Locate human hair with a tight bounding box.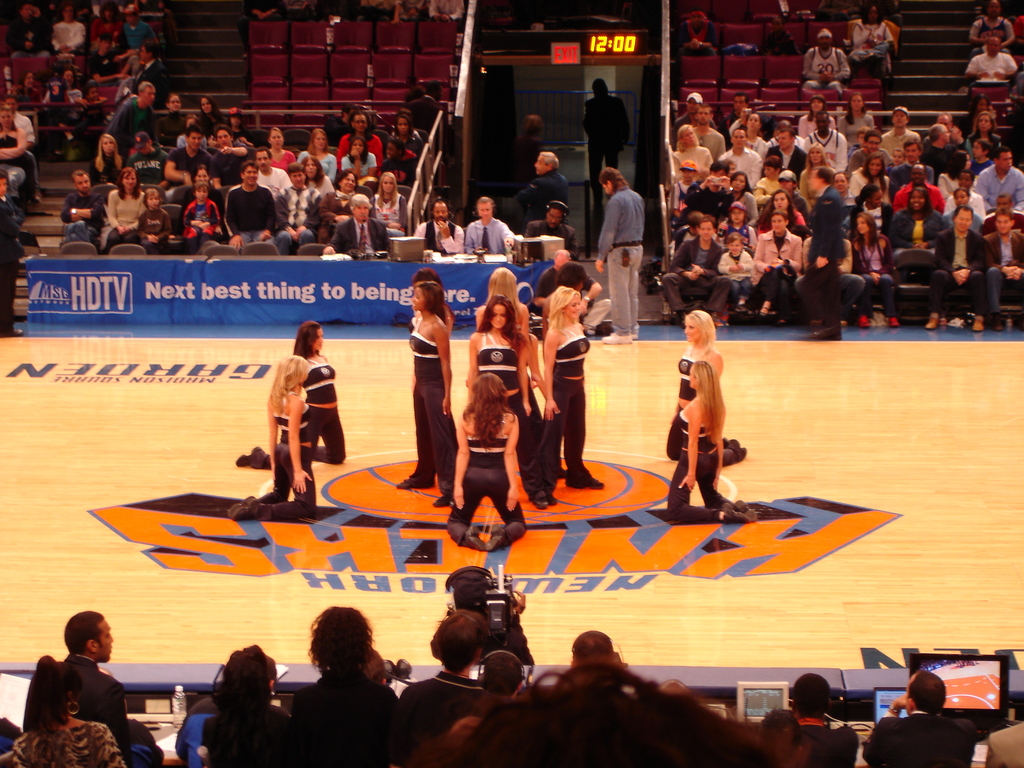
crop(409, 268, 445, 290).
